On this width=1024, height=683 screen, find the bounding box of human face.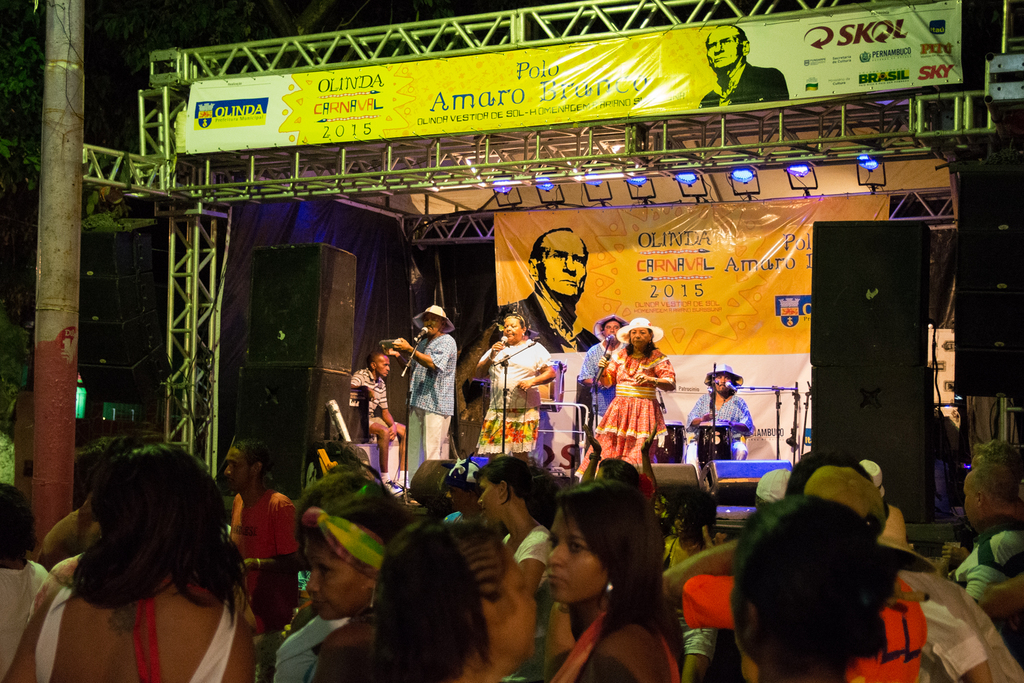
Bounding box: crop(716, 373, 731, 394).
